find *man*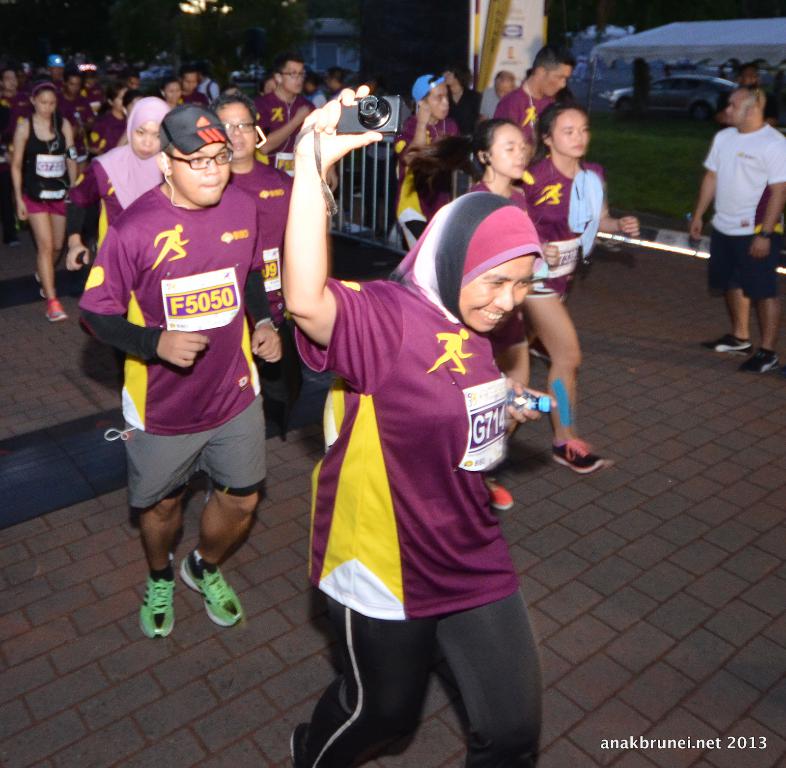
pyautogui.locateOnScreen(396, 69, 470, 233)
